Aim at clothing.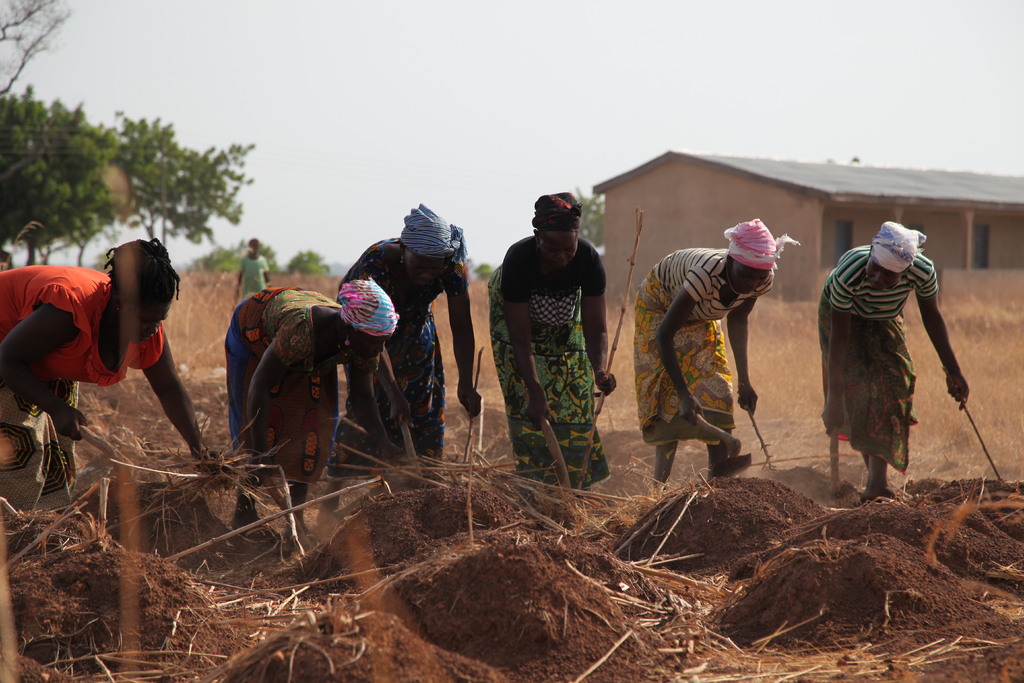
Aimed at (834,225,961,477).
